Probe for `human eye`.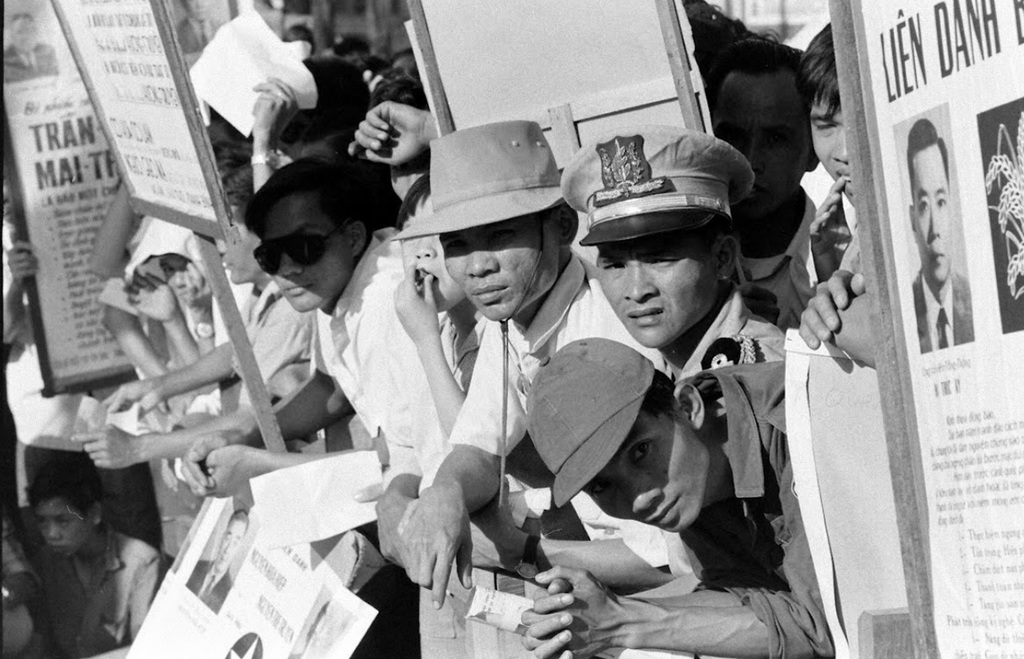
Probe result: [635,437,657,466].
